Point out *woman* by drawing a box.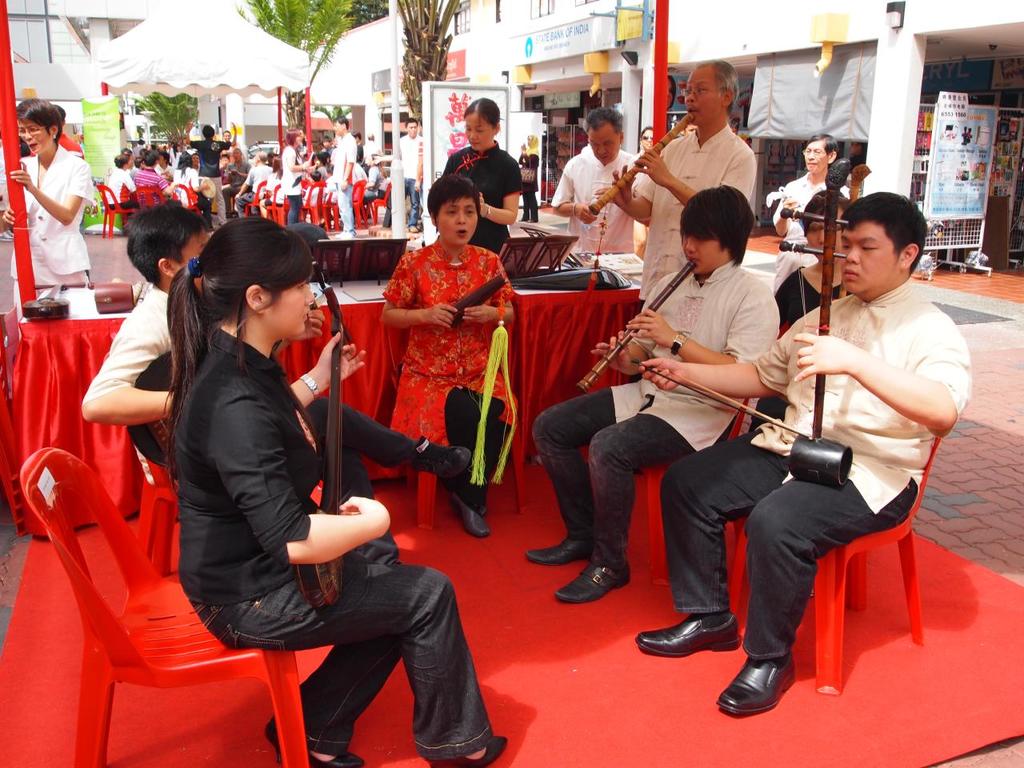
(x1=105, y1=152, x2=141, y2=214).
